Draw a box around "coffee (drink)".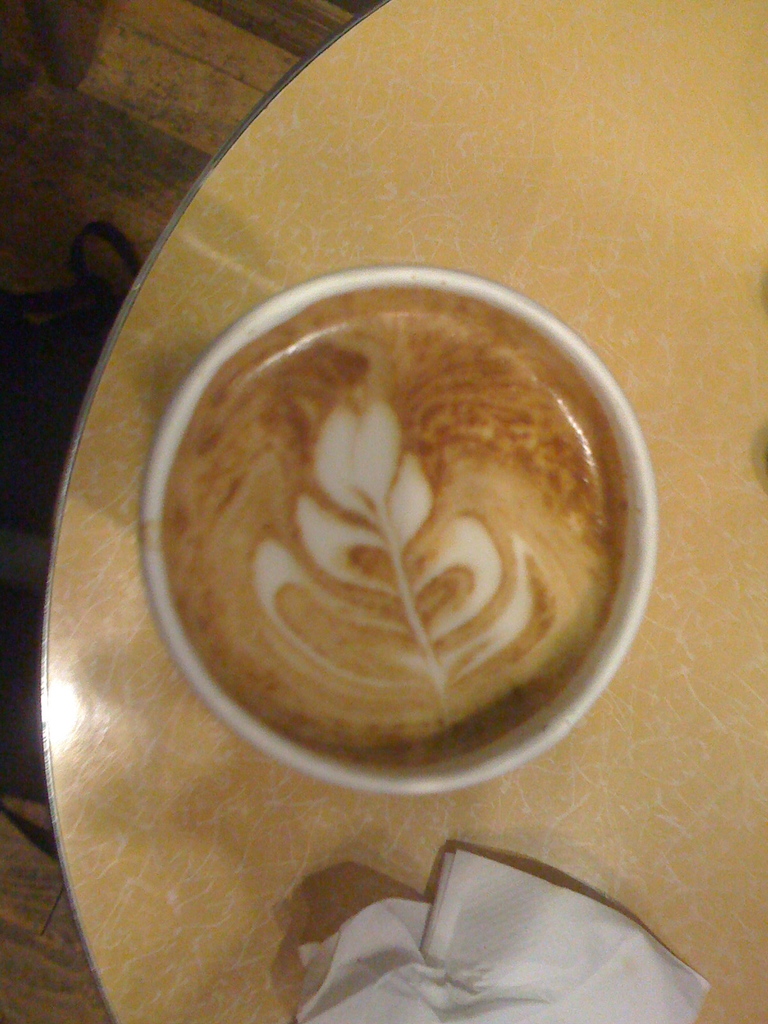
x1=166 y1=279 x2=627 y2=771.
